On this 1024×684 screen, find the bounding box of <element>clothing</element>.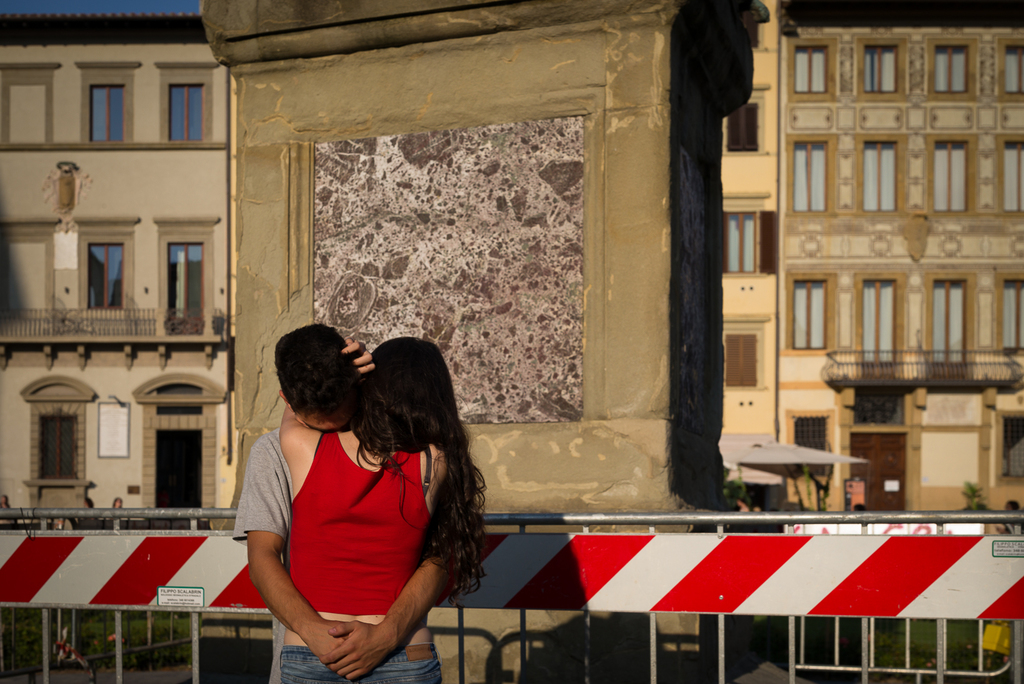
Bounding box: (294, 437, 427, 619).
